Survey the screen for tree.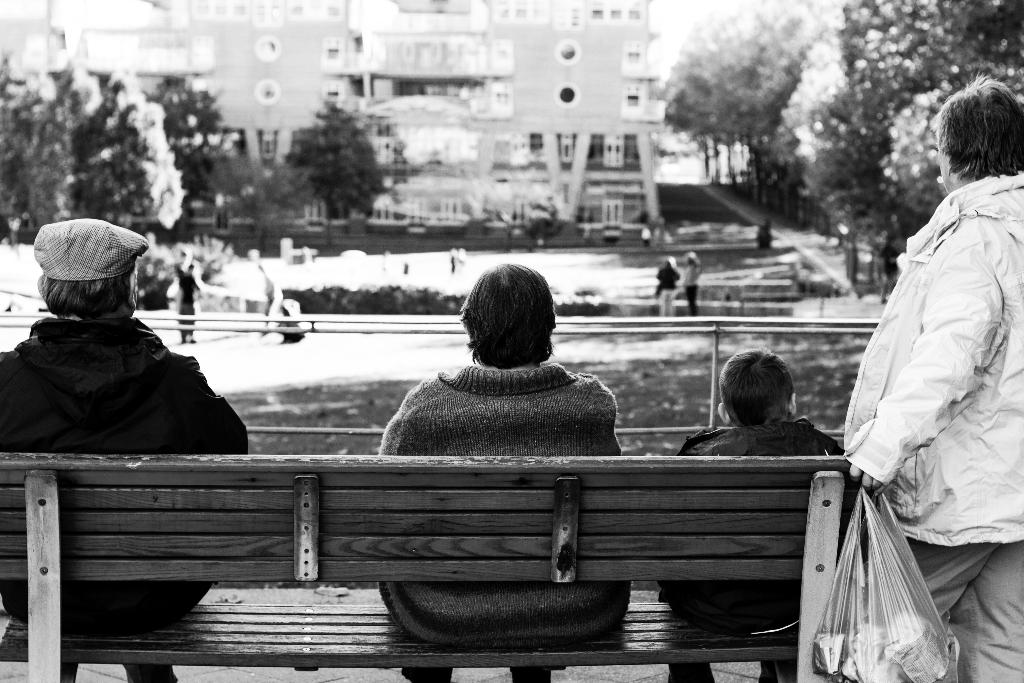
Survey found: rect(164, 53, 275, 247).
